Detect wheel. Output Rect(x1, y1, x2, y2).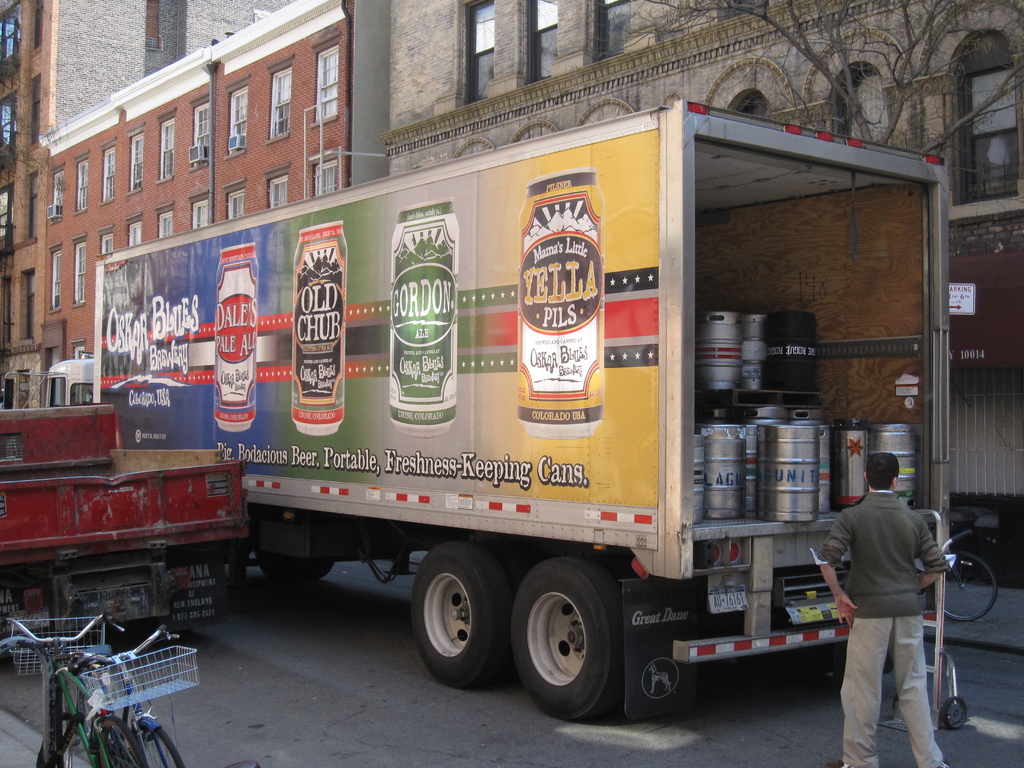
Rect(86, 712, 149, 767).
